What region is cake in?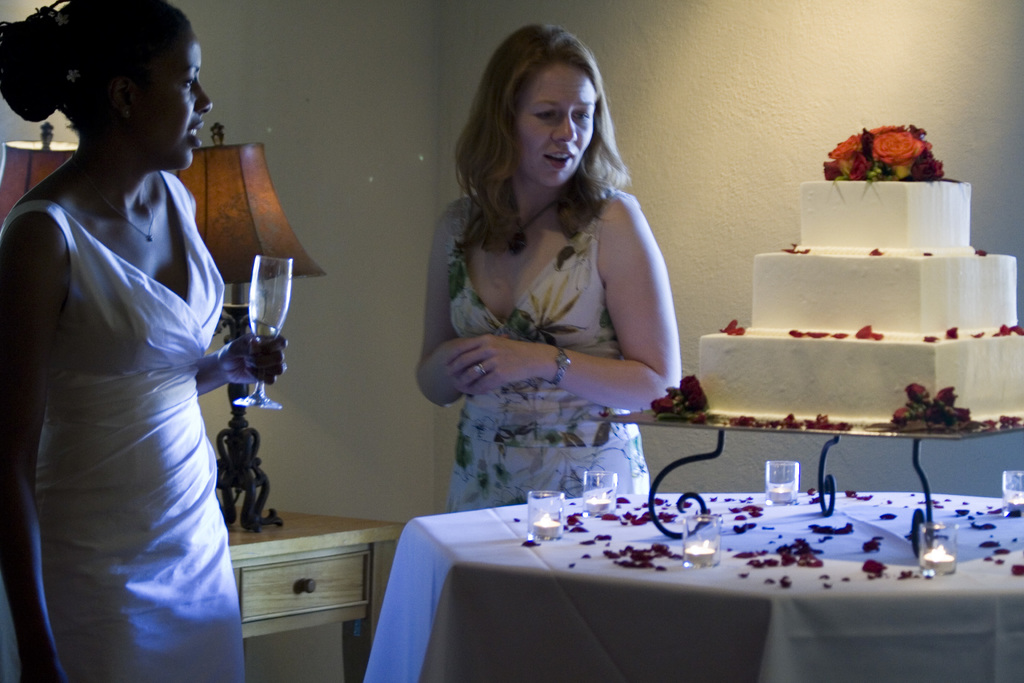
region(694, 178, 1023, 425).
